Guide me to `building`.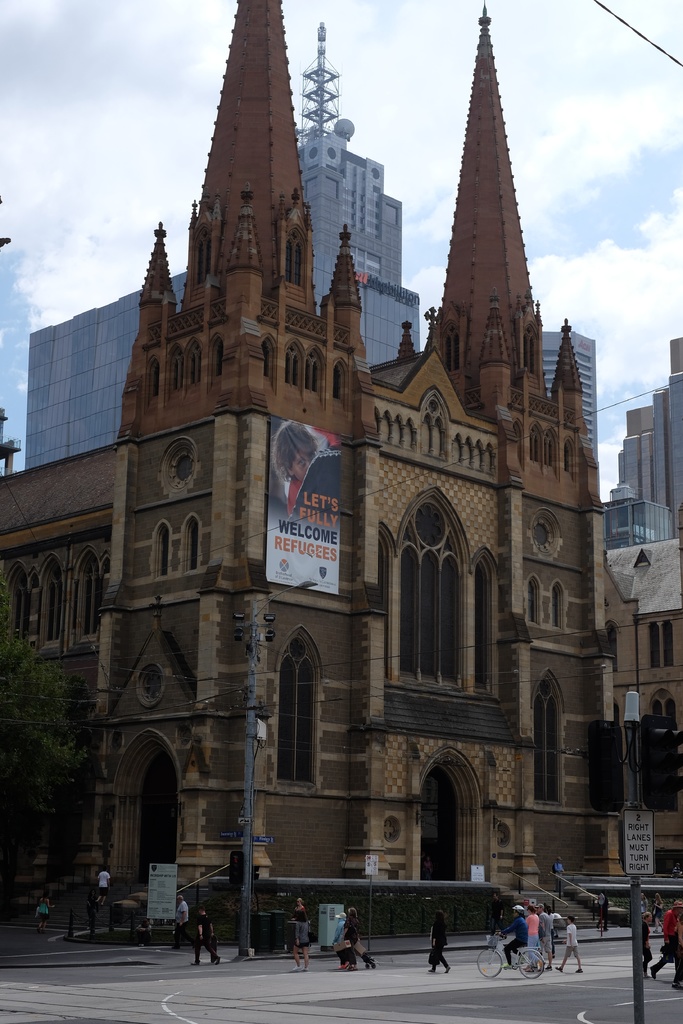
Guidance: (605, 342, 682, 548).
